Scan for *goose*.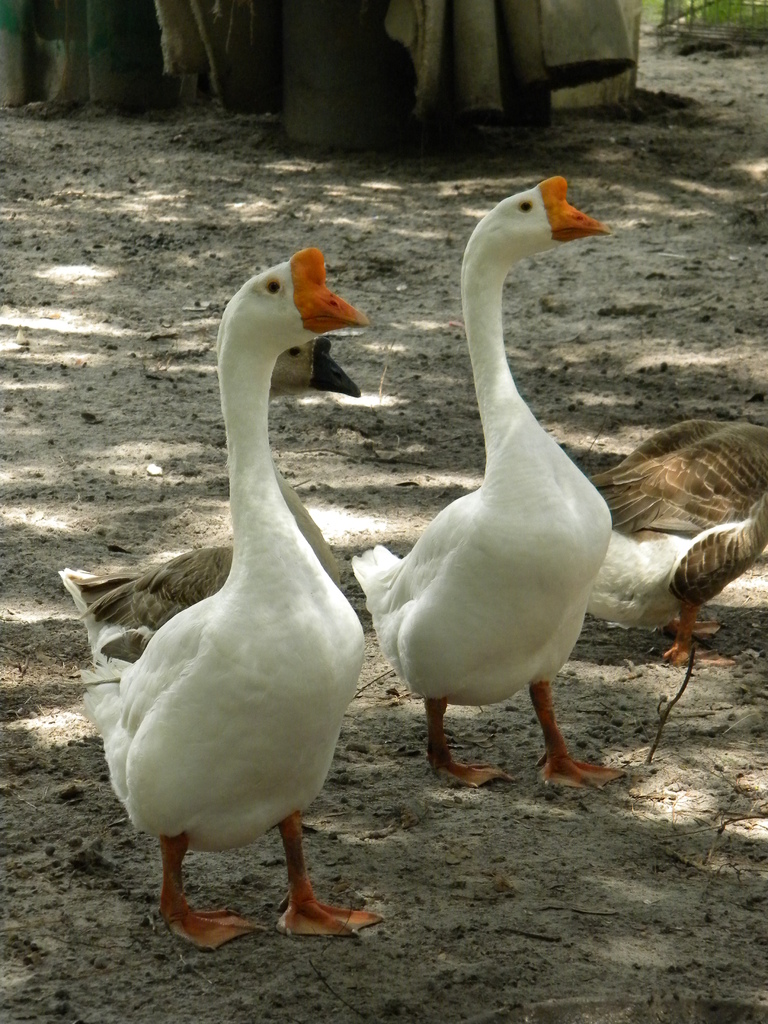
Scan result: {"x1": 96, "y1": 244, "x2": 367, "y2": 958}.
